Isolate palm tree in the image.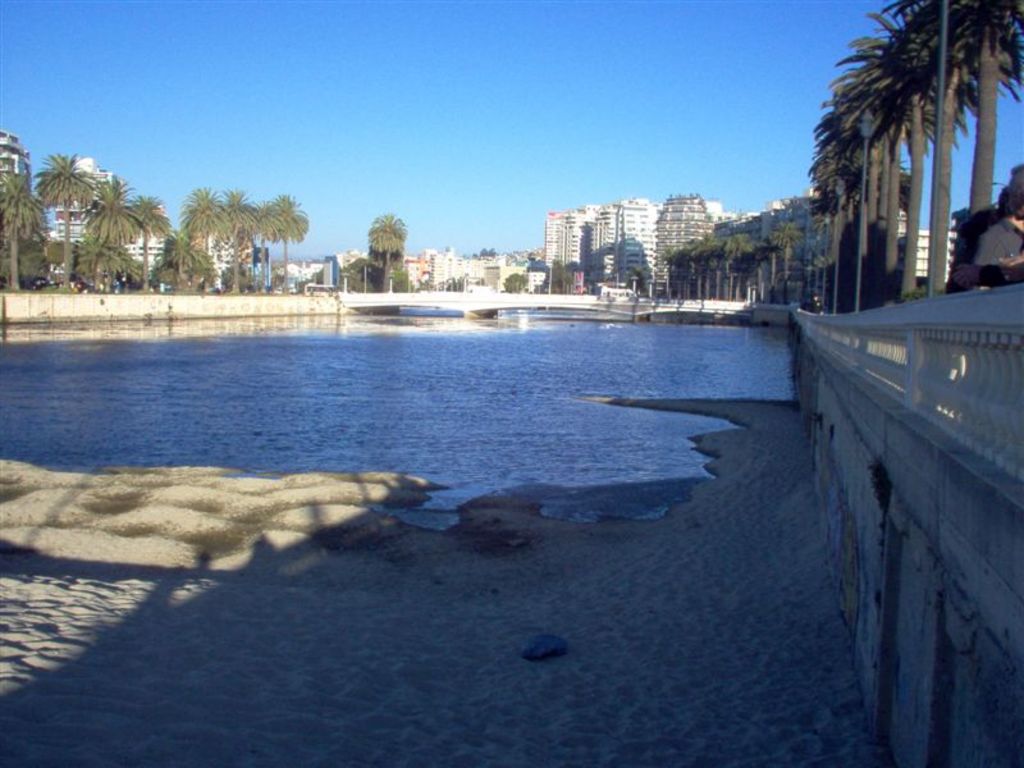
Isolated region: 864/14/970/312.
